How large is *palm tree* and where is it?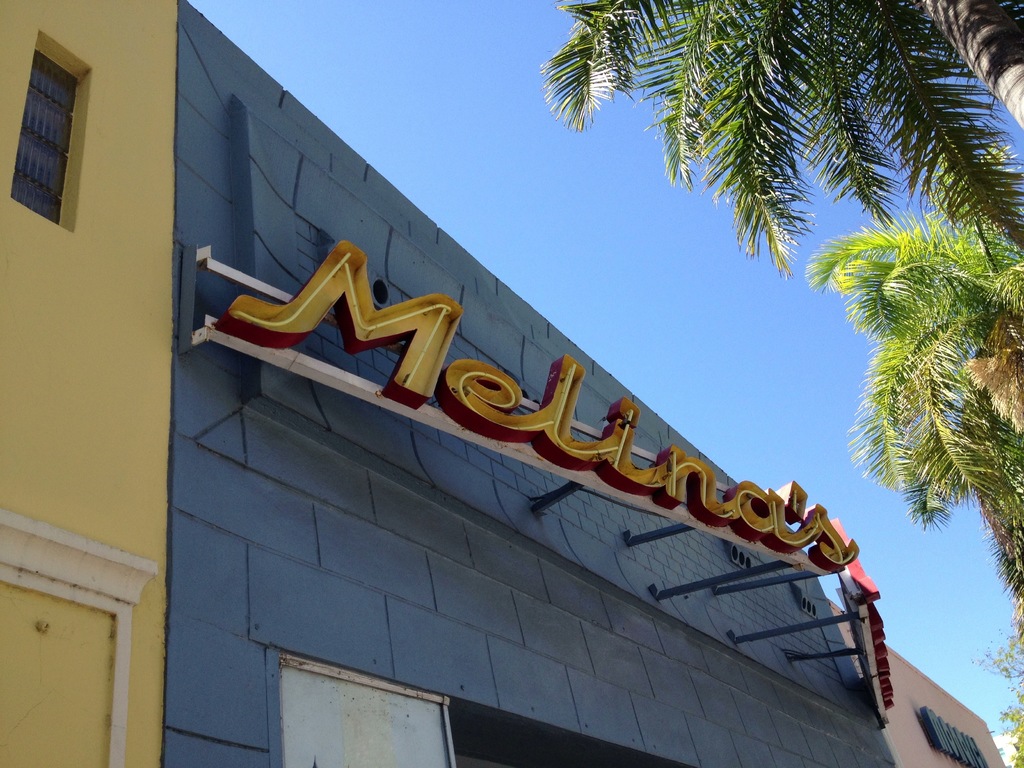
Bounding box: box=[541, 0, 1023, 375].
